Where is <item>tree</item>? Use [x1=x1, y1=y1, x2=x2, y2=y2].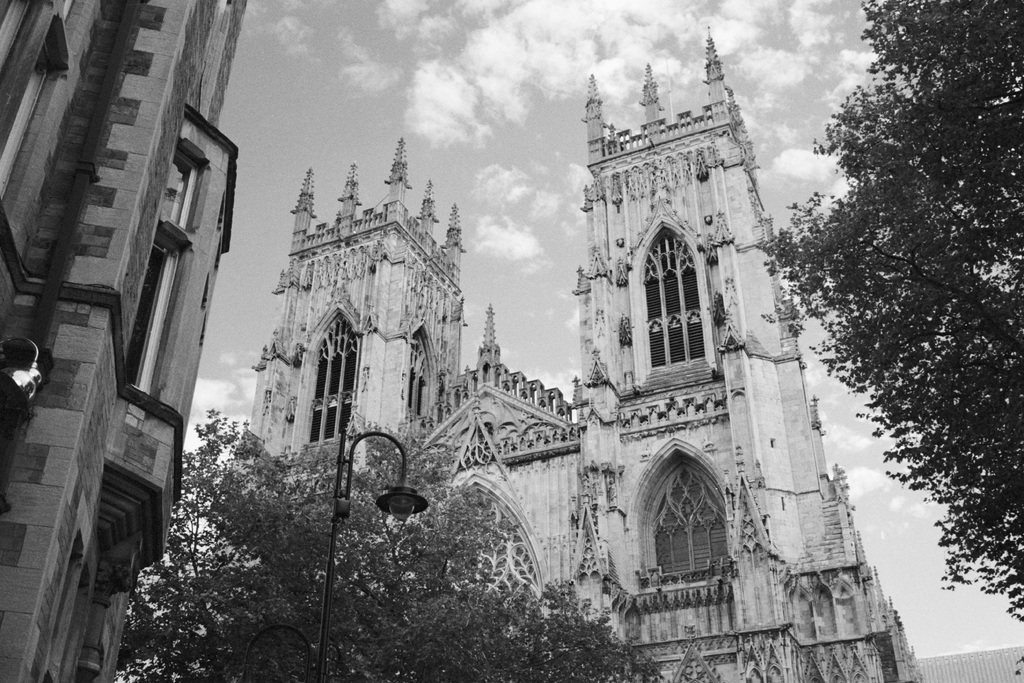
[x1=873, y1=0, x2=1016, y2=143].
